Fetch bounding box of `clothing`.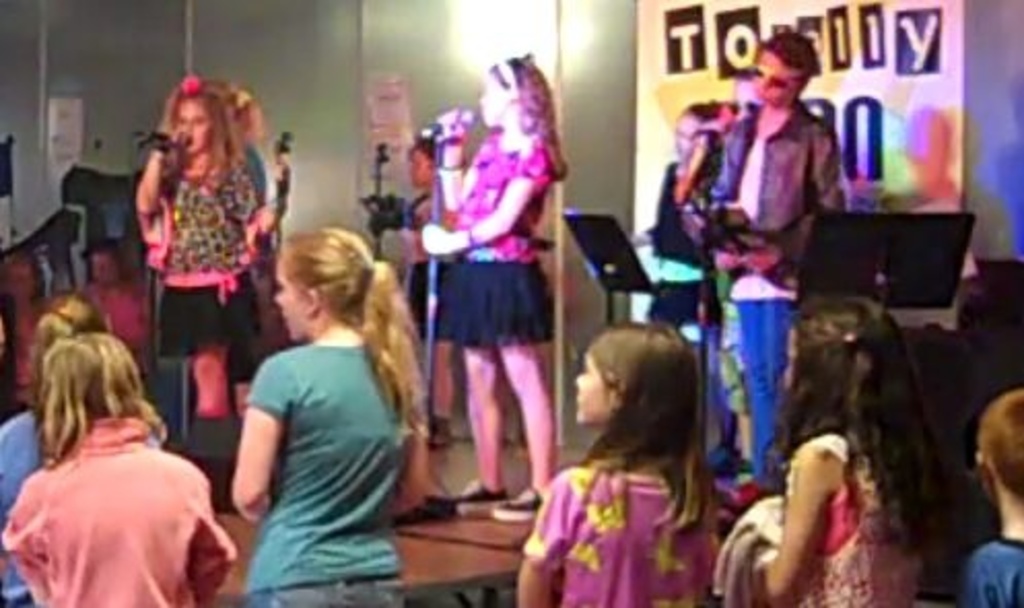
Bbox: (x1=241, y1=342, x2=426, y2=606).
